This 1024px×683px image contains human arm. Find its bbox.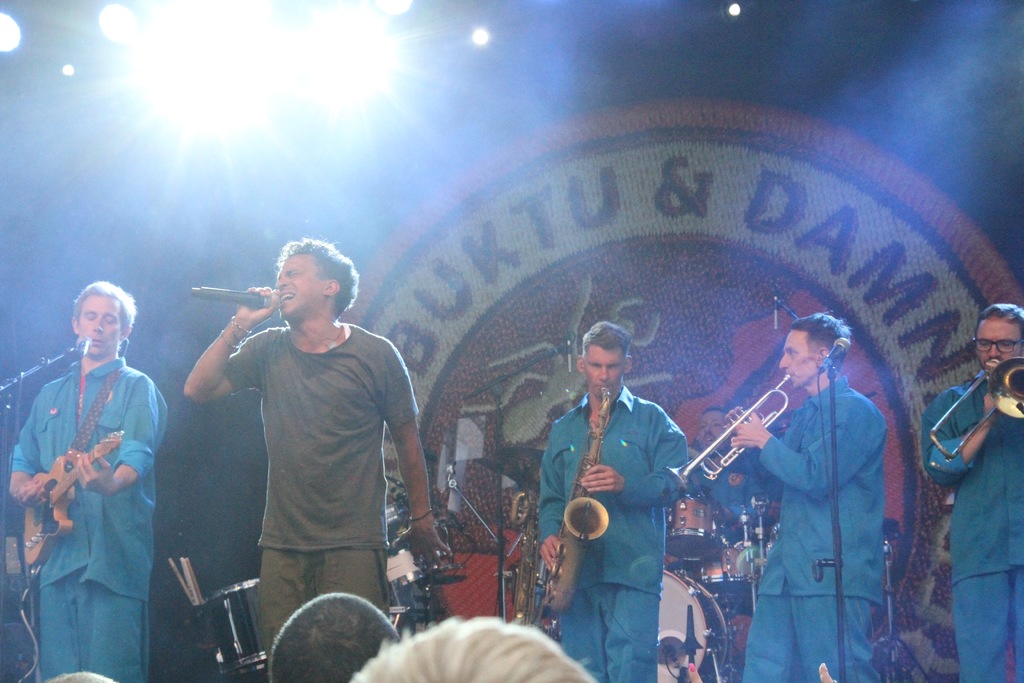
bbox(724, 403, 803, 488).
